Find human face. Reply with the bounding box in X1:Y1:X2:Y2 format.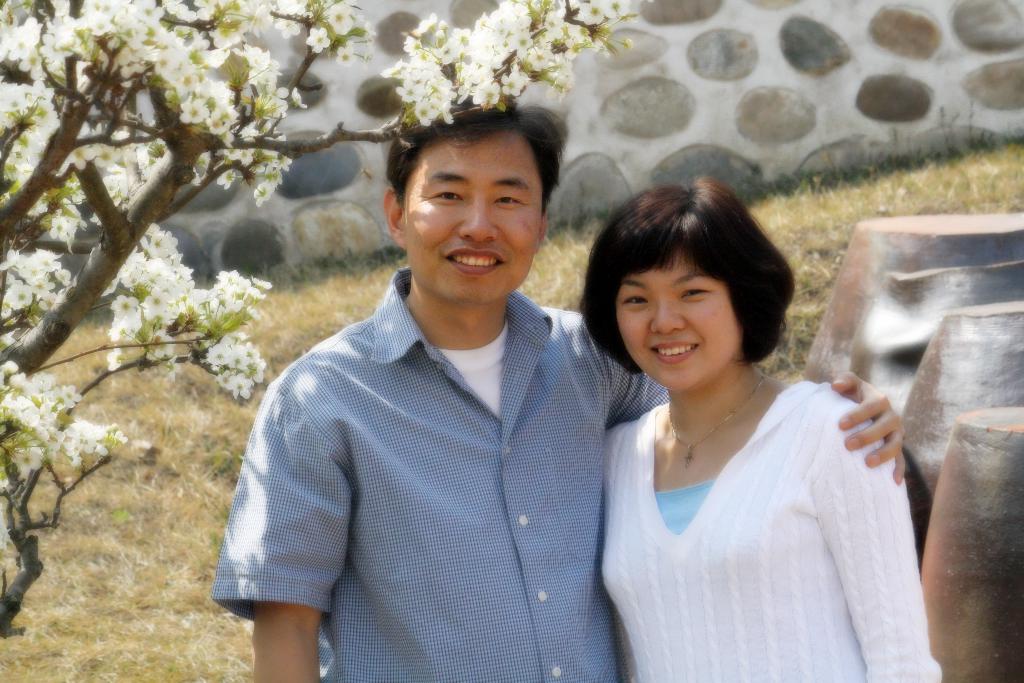
401:126:543:299.
